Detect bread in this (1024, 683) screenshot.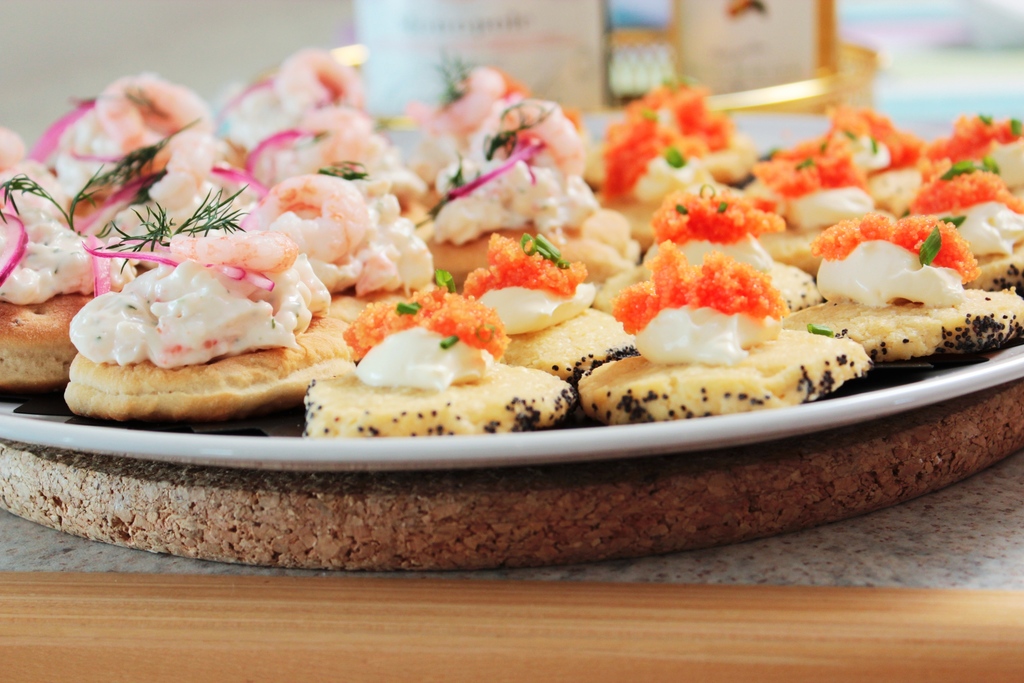
Detection: (0, 291, 99, 397).
